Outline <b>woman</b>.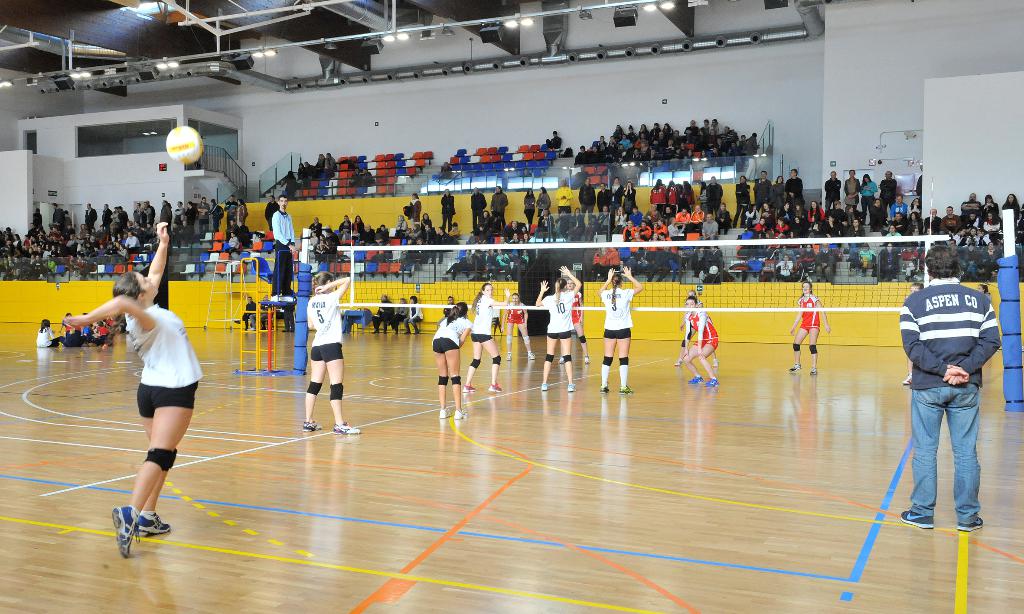
Outline: (left=1004, top=192, right=1022, bottom=220).
